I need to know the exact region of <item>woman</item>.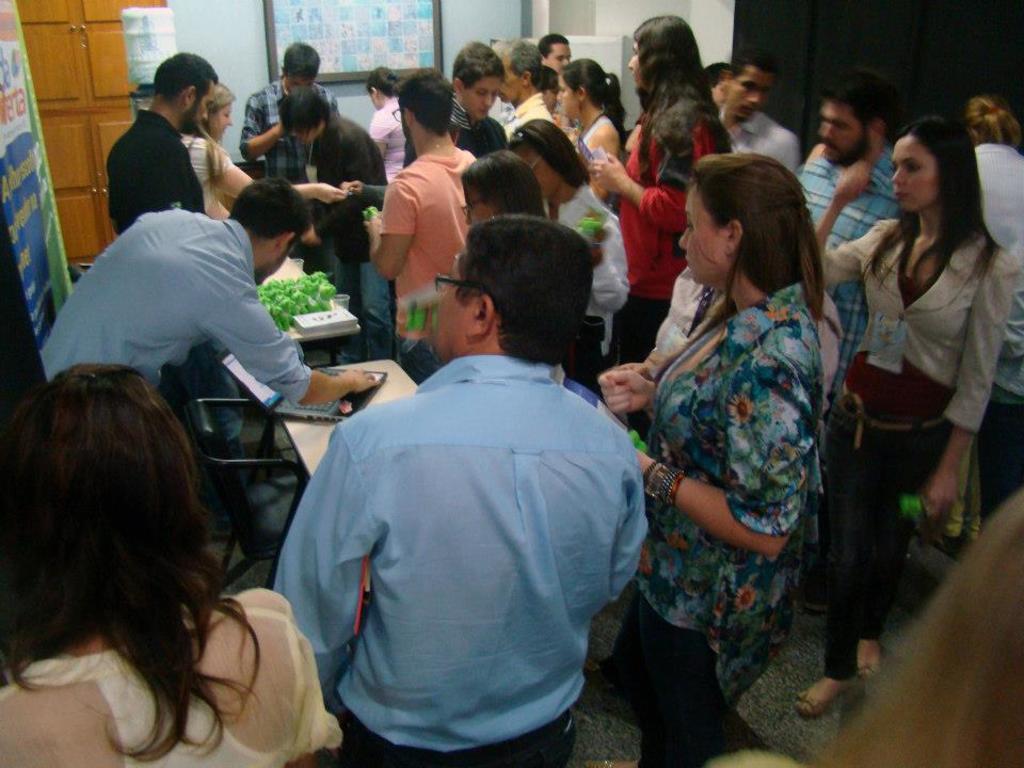
Region: <bbox>0, 361, 349, 767</bbox>.
